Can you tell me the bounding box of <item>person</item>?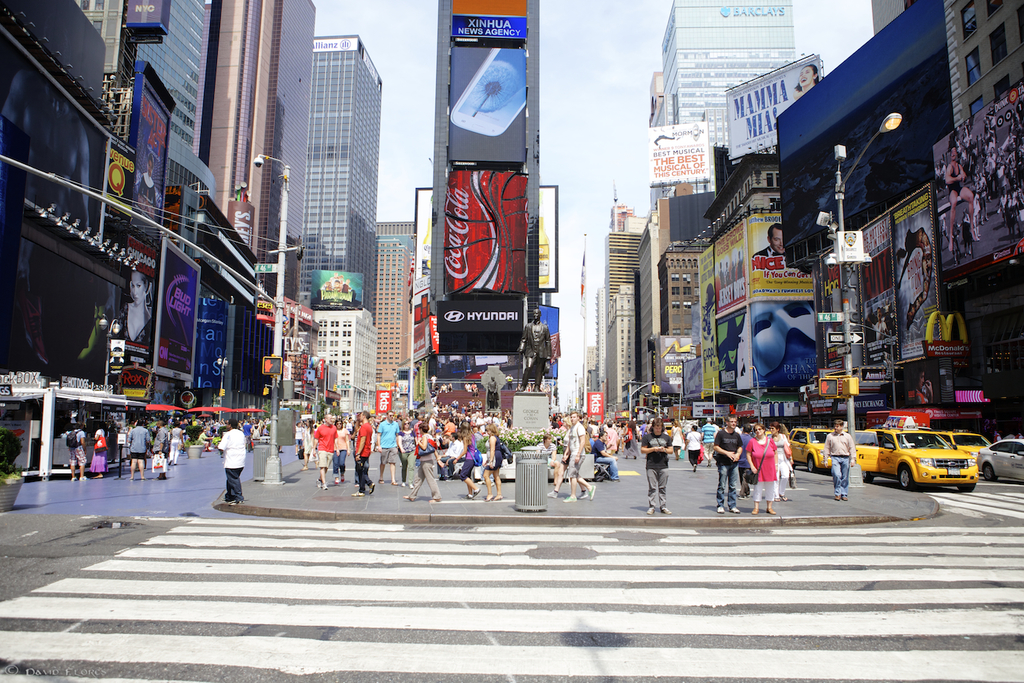
bbox=(313, 414, 341, 489).
